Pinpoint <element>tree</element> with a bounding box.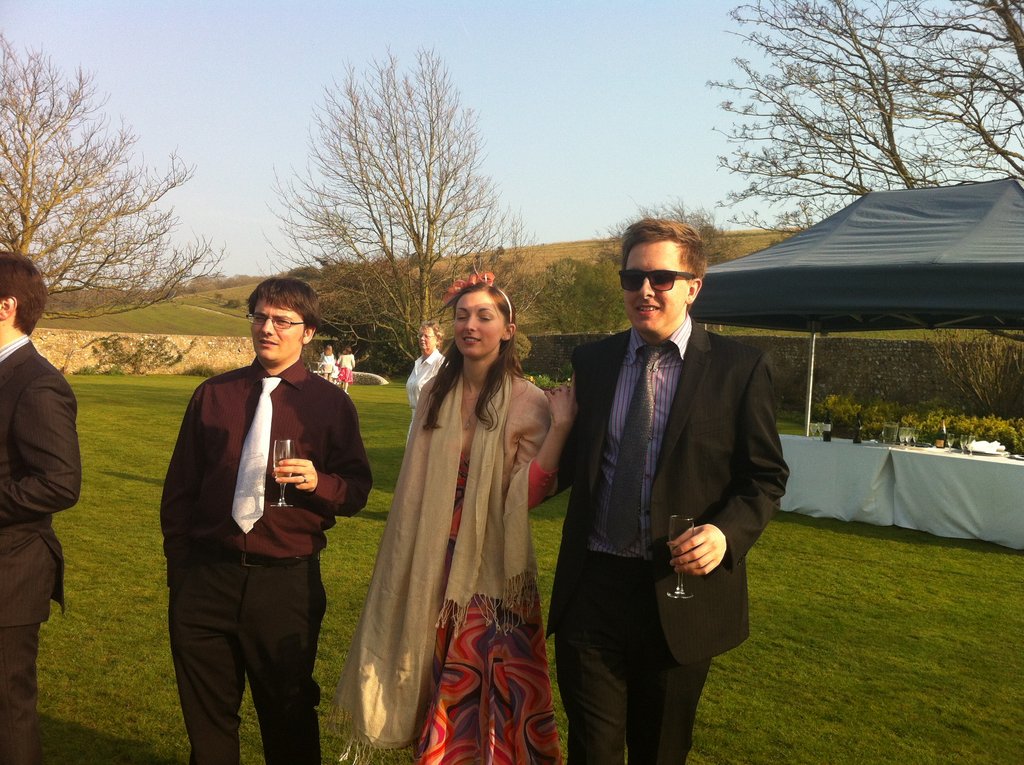
region(0, 22, 221, 314).
